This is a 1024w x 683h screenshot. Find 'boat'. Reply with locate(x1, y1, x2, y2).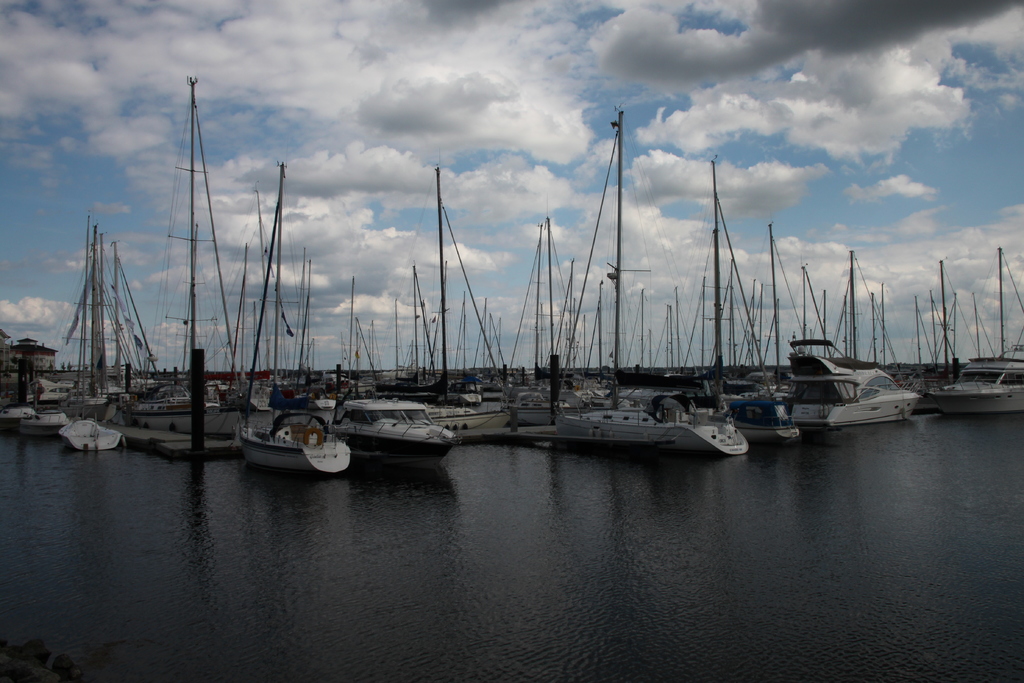
locate(709, 157, 808, 445).
